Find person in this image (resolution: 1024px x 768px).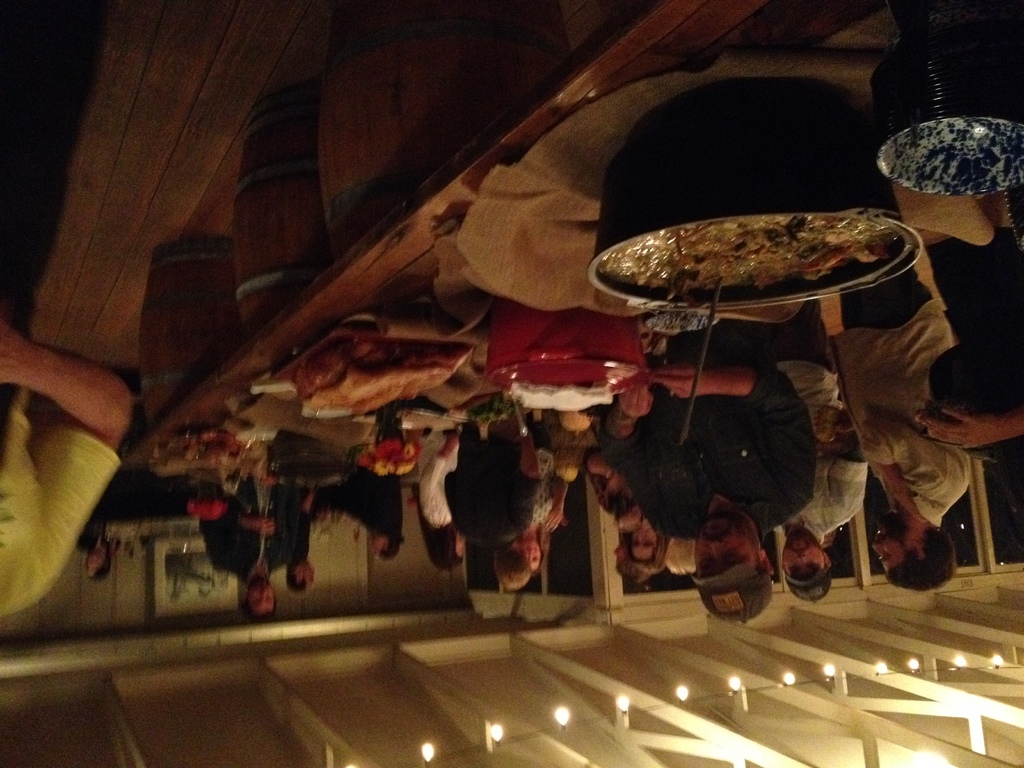
826,265,975,590.
